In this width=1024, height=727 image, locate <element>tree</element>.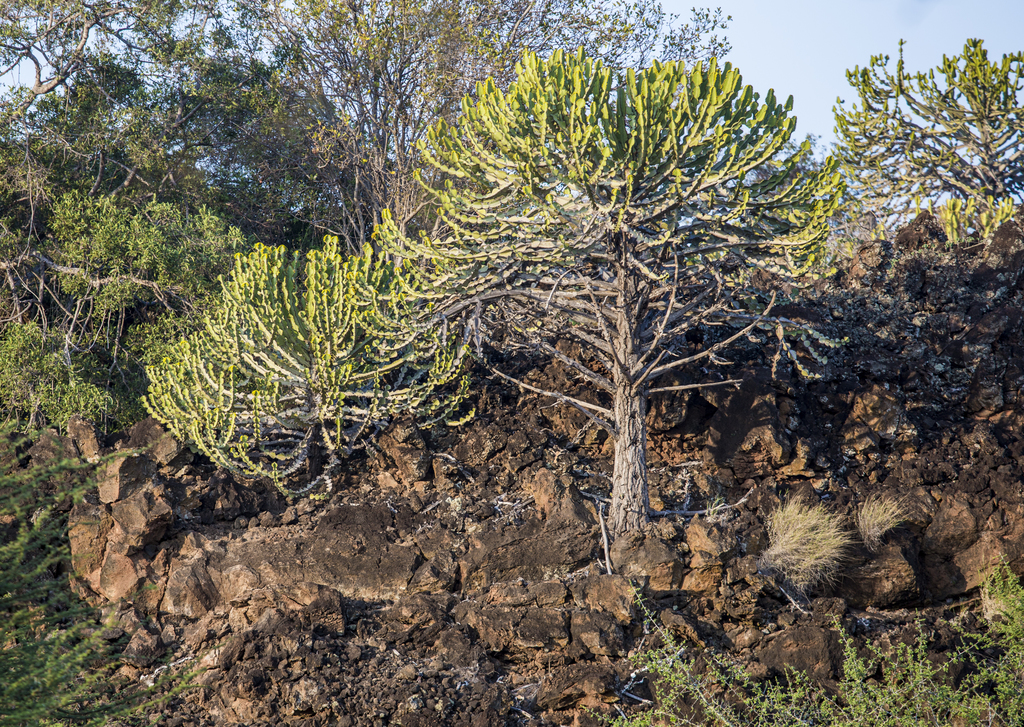
Bounding box: left=838, top=35, right=1023, bottom=223.
